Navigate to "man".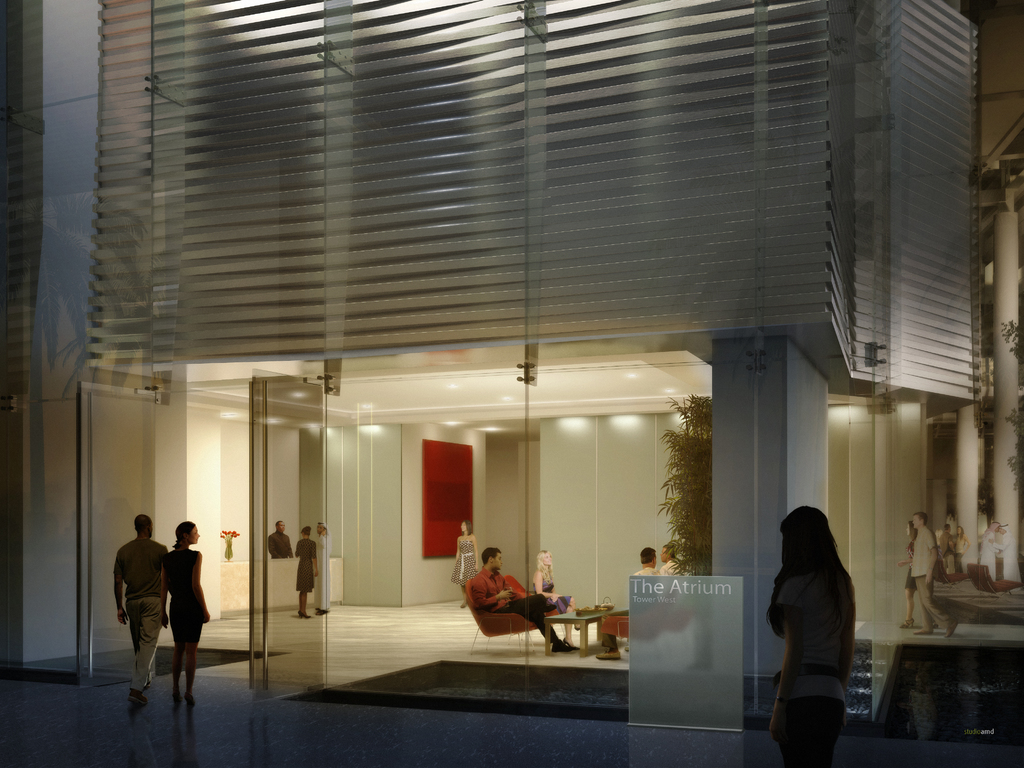
Navigation target: box(101, 518, 172, 698).
